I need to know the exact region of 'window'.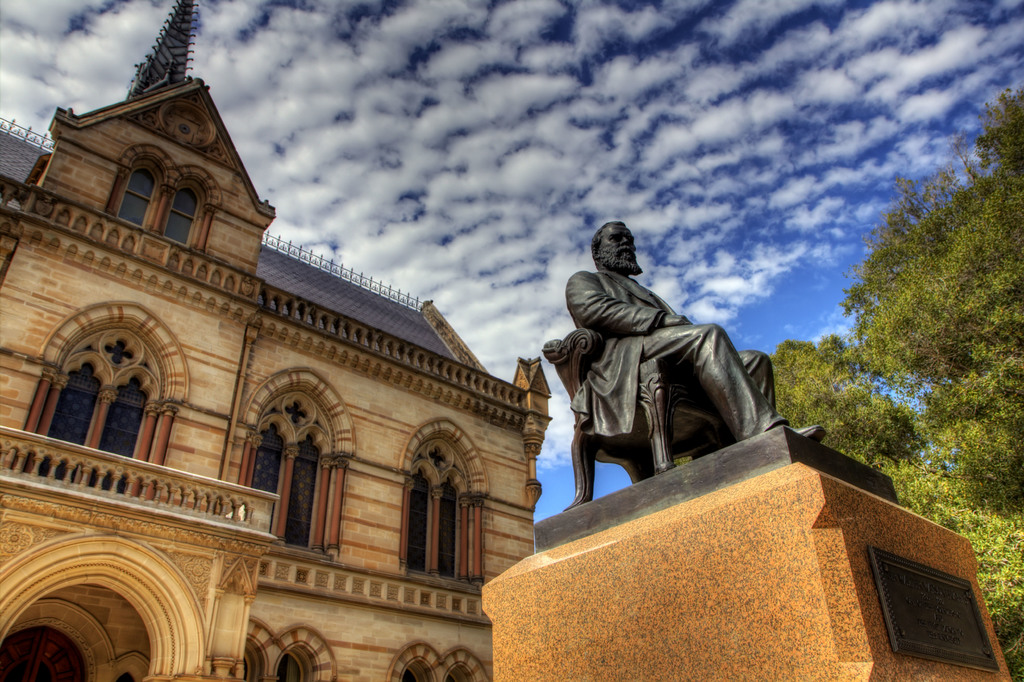
Region: select_region(229, 367, 355, 559).
